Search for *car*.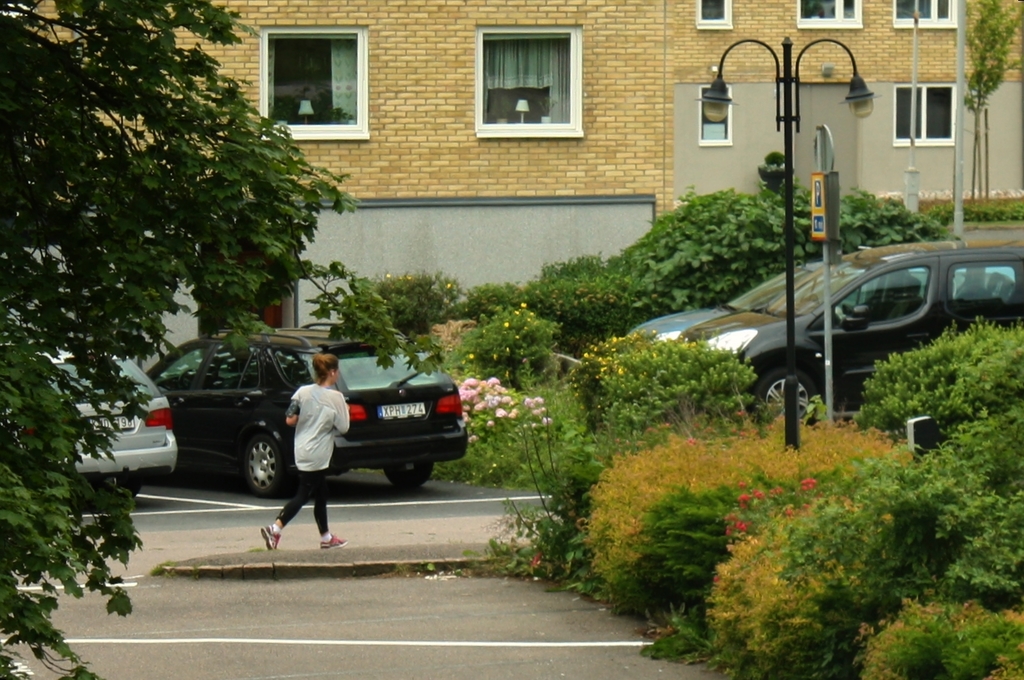
Found at x1=682, y1=236, x2=1023, y2=413.
